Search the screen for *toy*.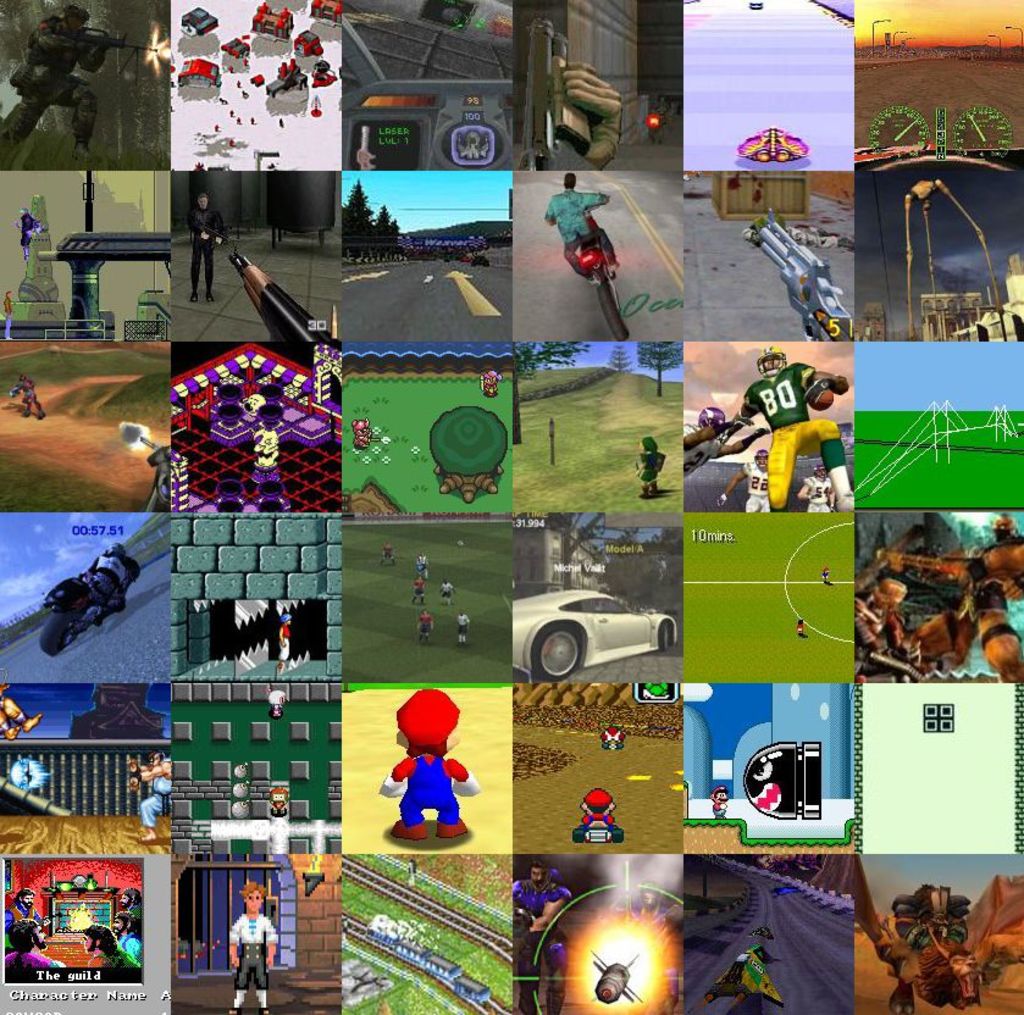
Found at bbox(564, 791, 625, 847).
